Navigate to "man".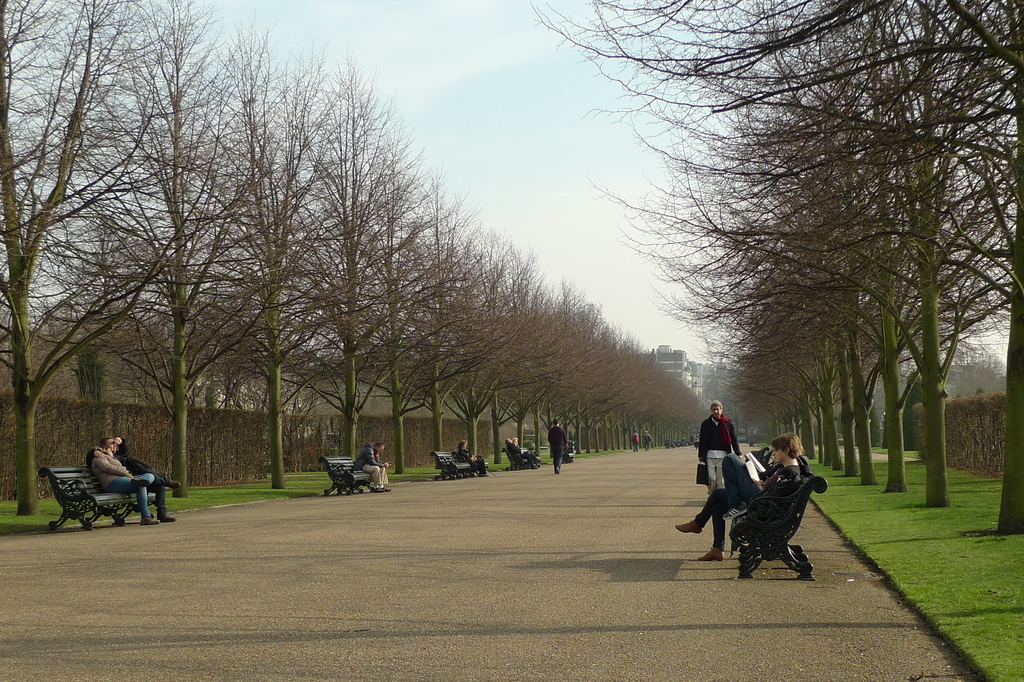
Navigation target: select_region(694, 398, 743, 496).
